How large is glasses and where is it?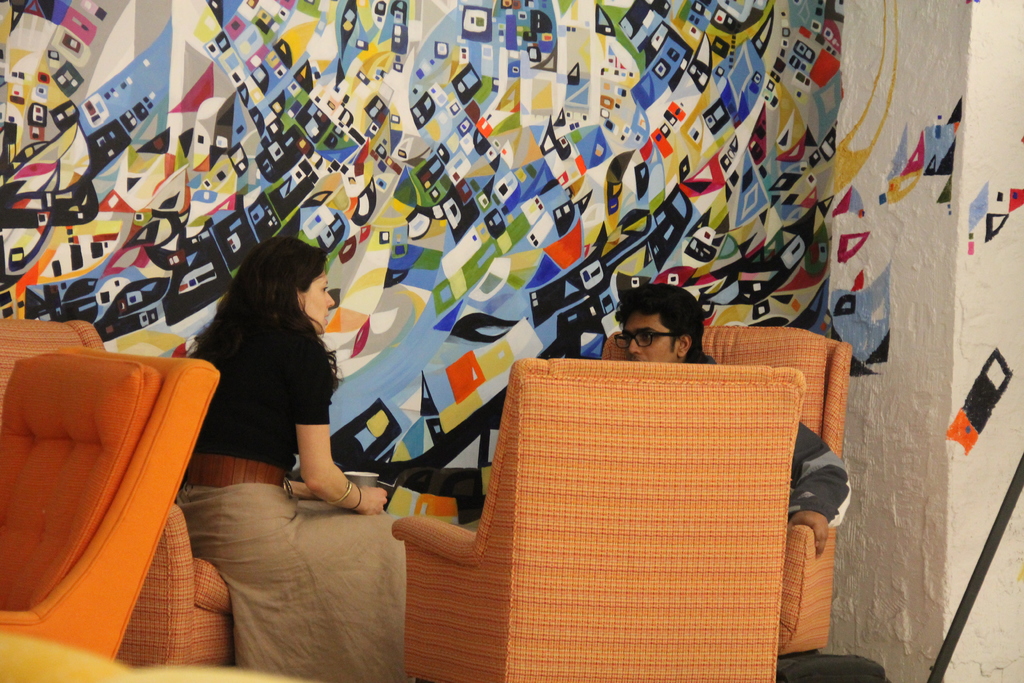
Bounding box: [x1=614, y1=331, x2=673, y2=349].
